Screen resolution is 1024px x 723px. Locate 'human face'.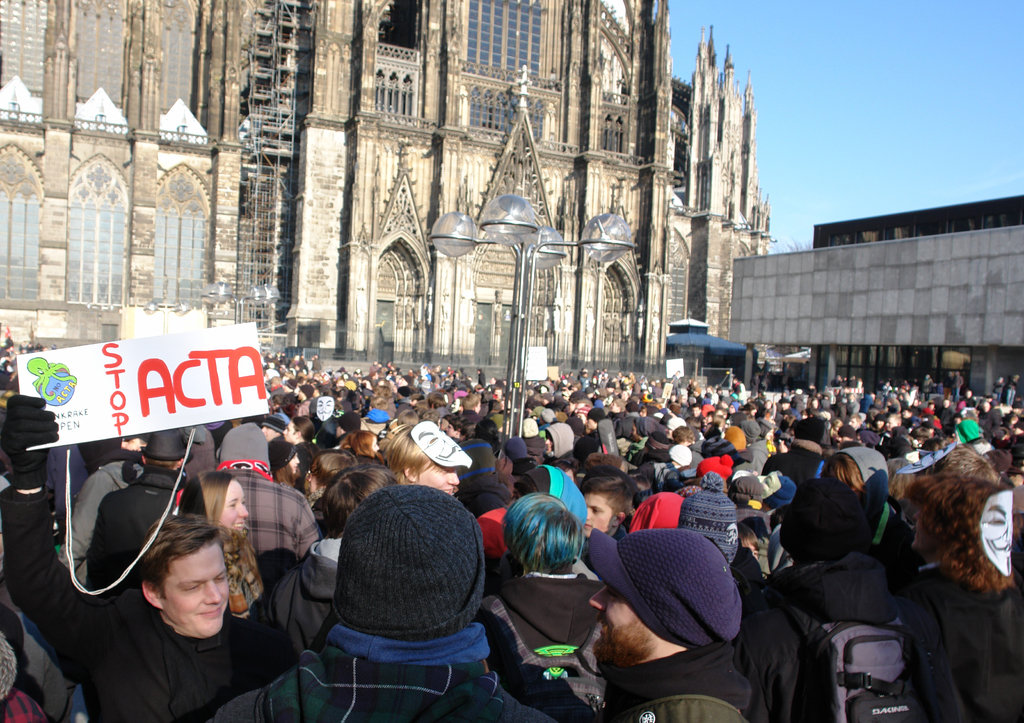
x1=163, y1=547, x2=231, y2=636.
